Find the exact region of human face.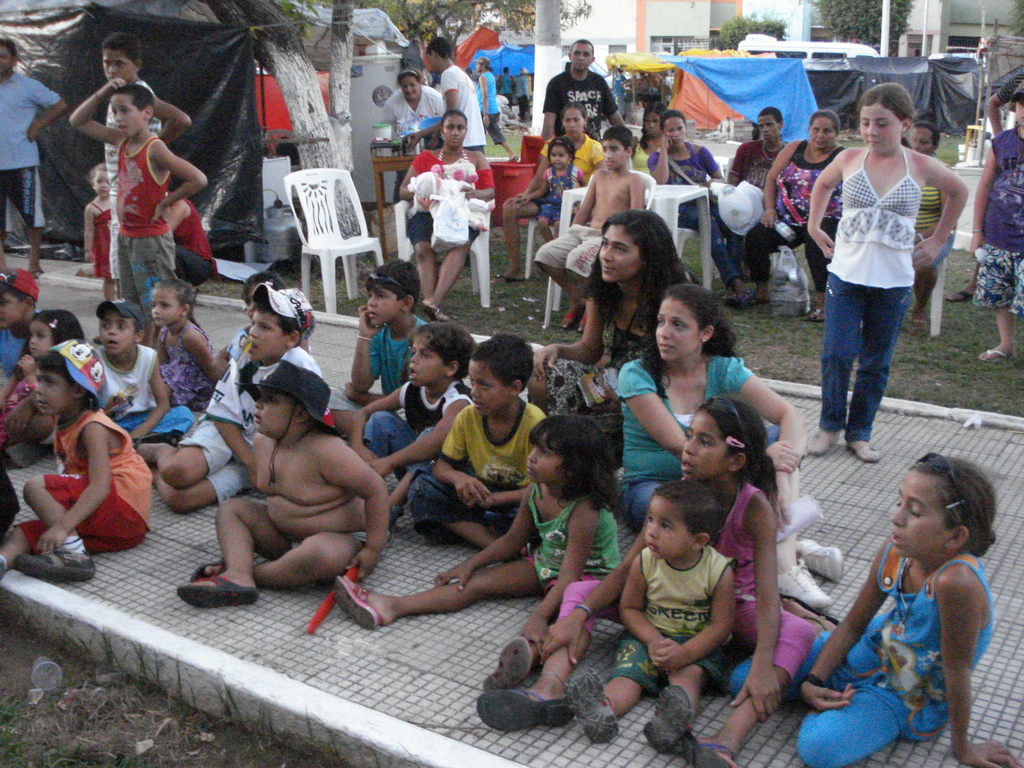
Exact region: pyautogui.locateOnScreen(567, 40, 593, 71).
